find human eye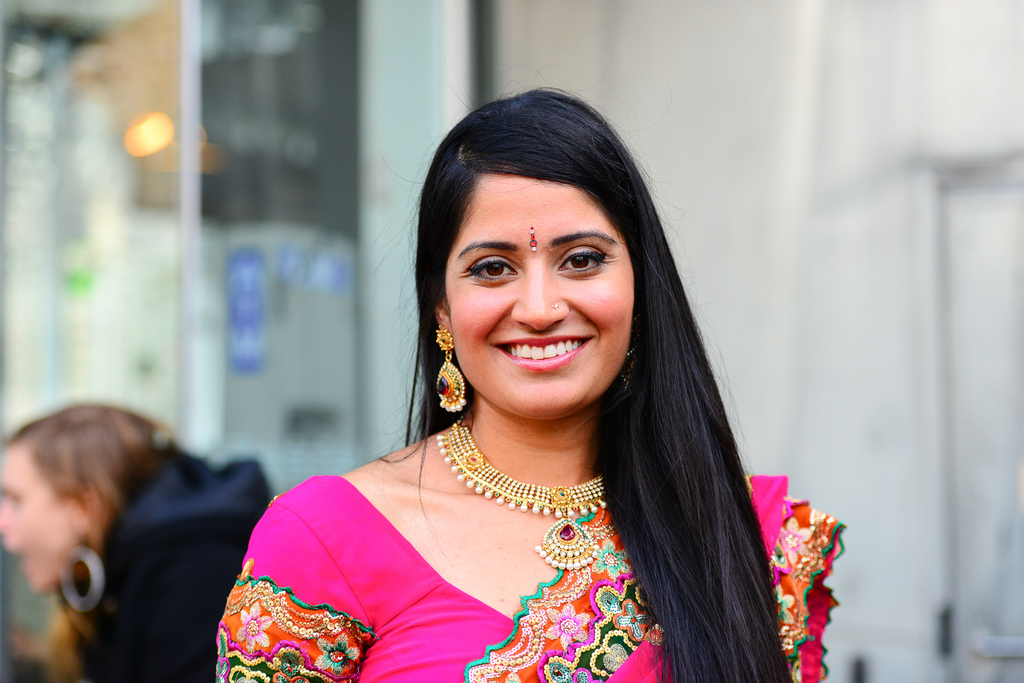
<box>455,233,533,309</box>
